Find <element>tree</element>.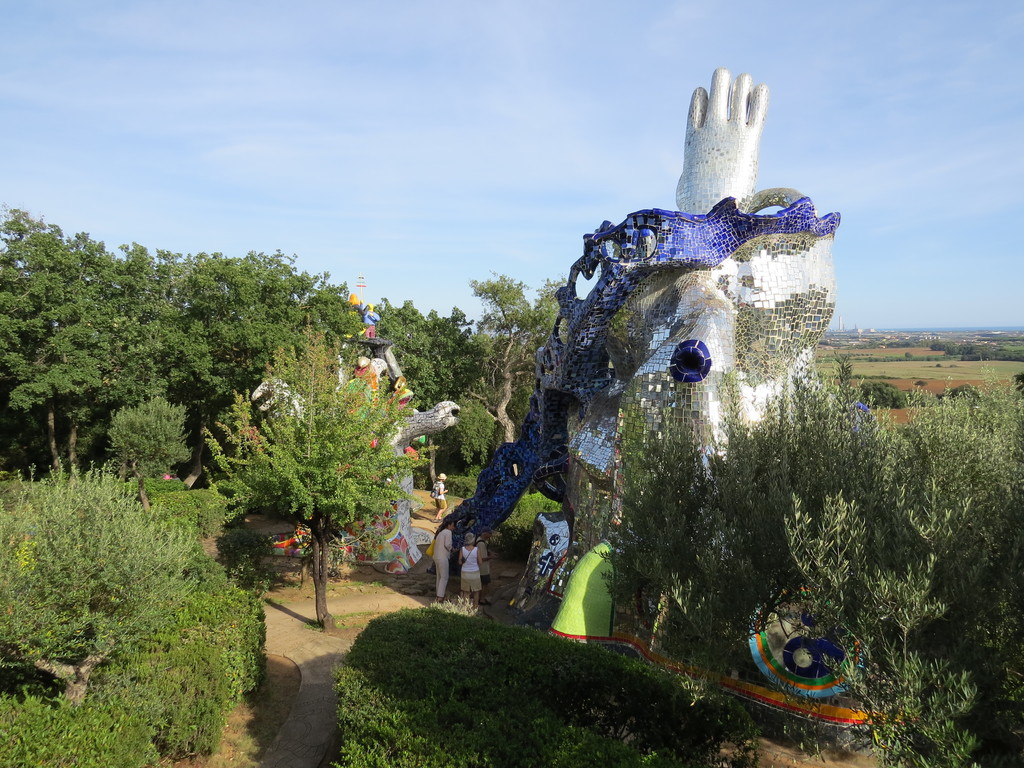
rect(212, 330, 410, 582).
